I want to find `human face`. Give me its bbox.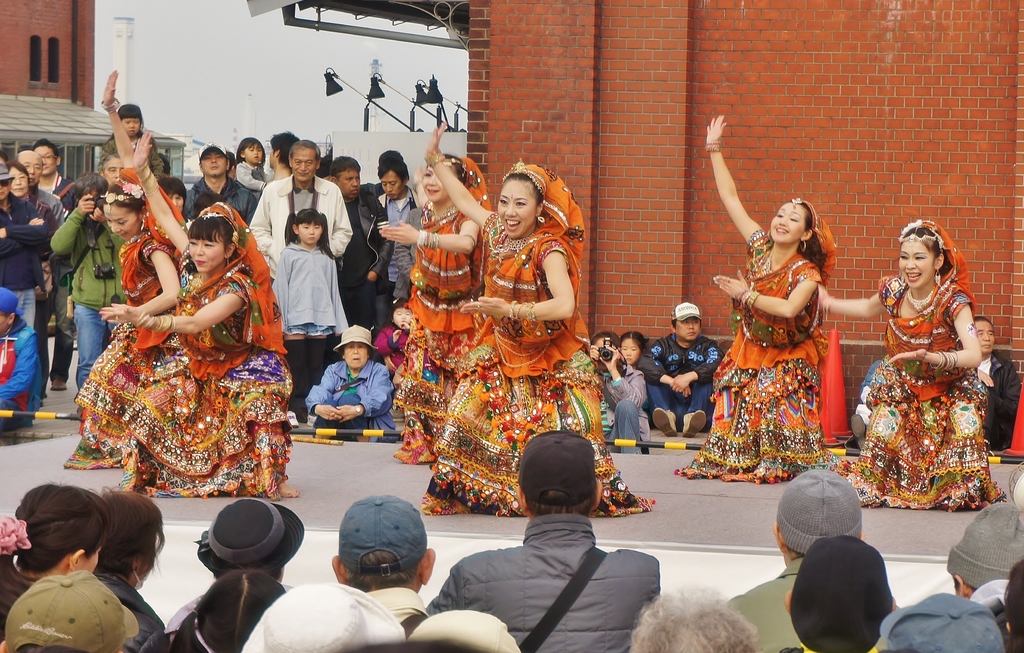
{"left": 244, "top": 143, "right": 264, "bottom": 164}.
